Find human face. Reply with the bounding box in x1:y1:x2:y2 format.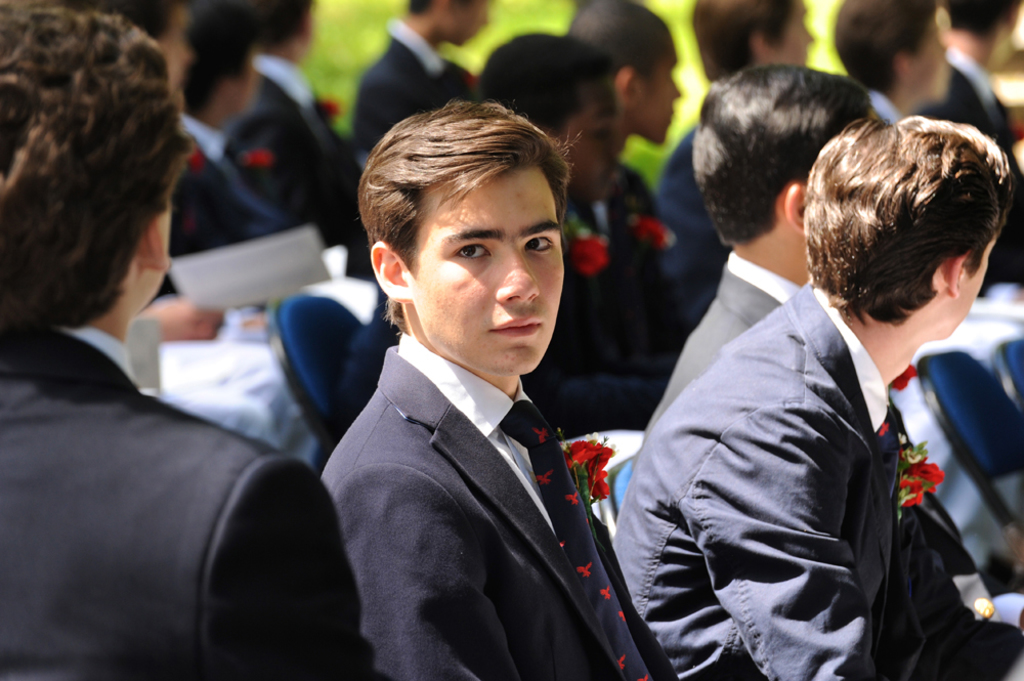
907:11:951:105.
